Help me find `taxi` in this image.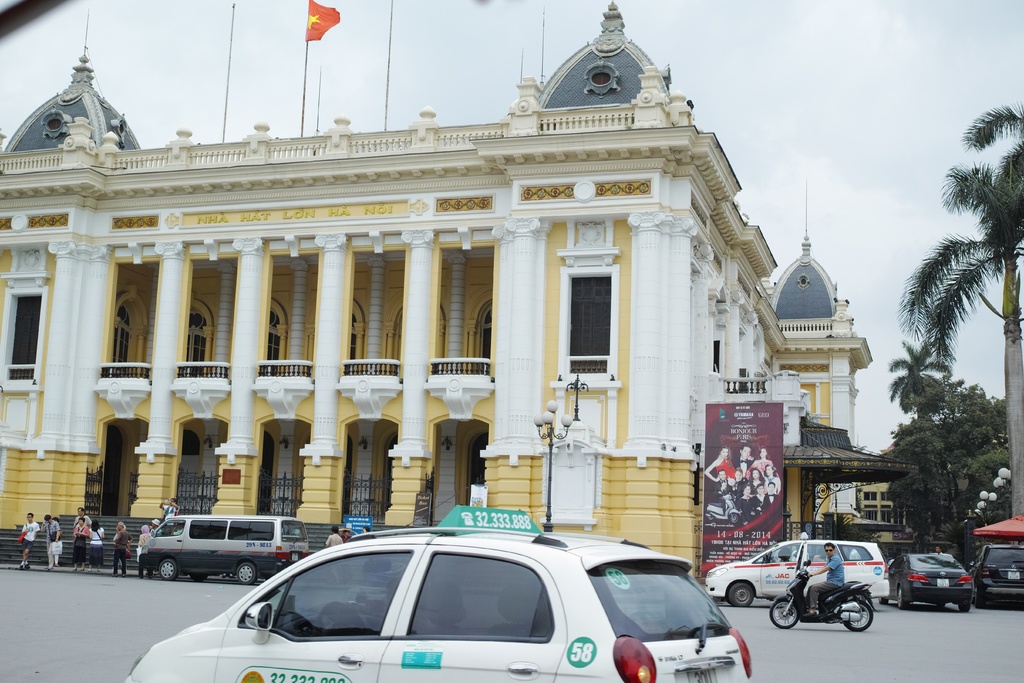
Found it: (left=703, top=532, right=891, bottom=608).
